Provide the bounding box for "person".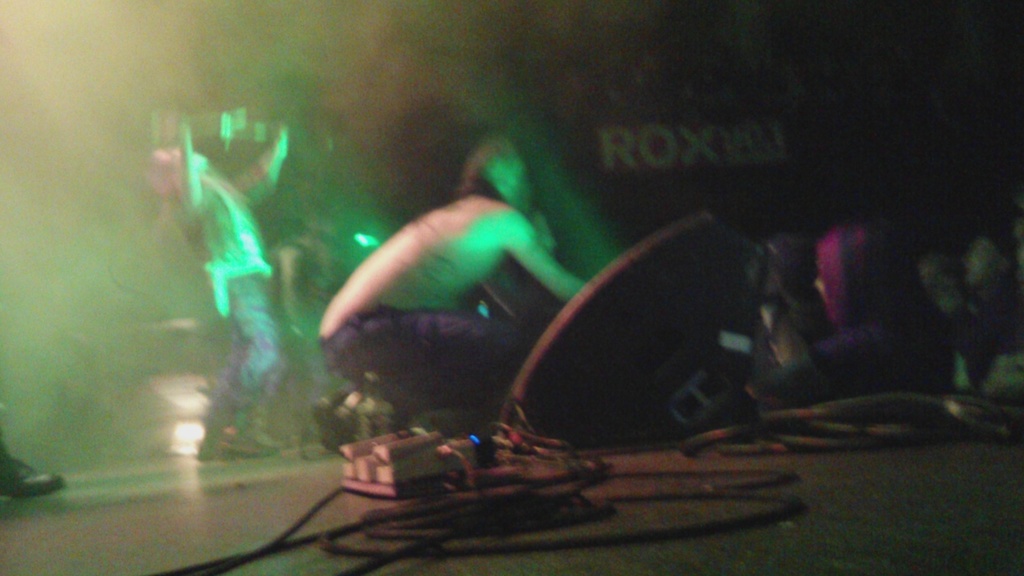
(left=316, top=130, right=592, bottom=438).
